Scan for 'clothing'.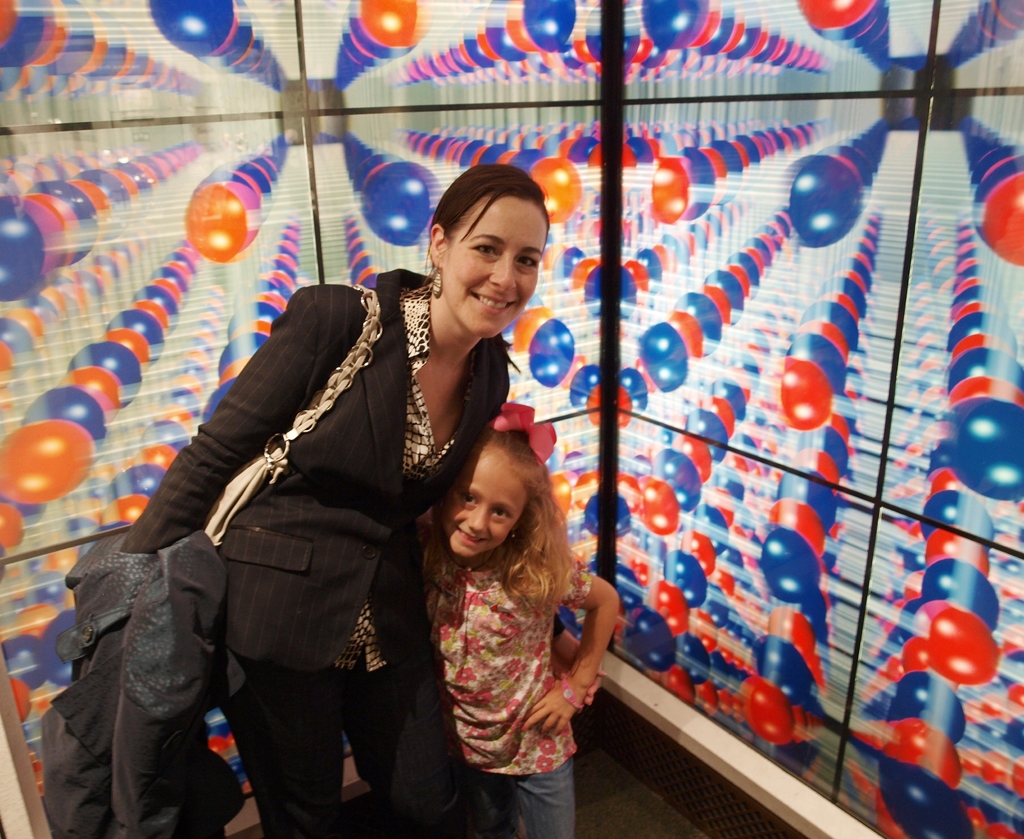
Scan result: {"x1": 403, "y1": 506, "x2": 590, "y2": 838}.
